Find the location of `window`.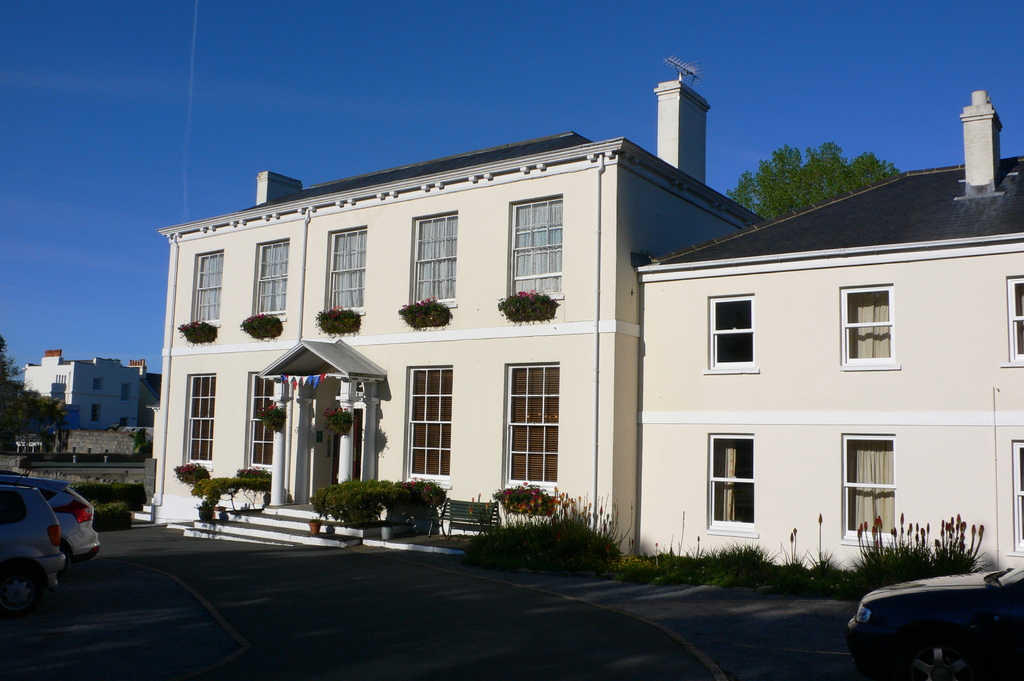
Location: rect(180, 371, 218, 467).
